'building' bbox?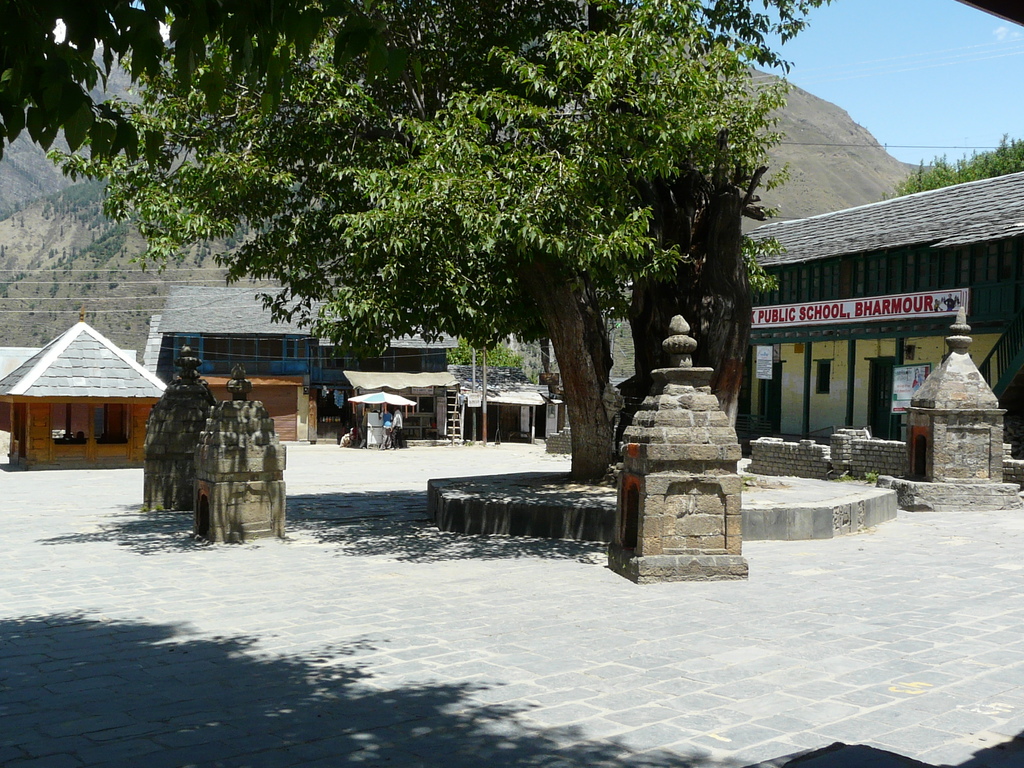
l=152, t=285, r=460, b=437
